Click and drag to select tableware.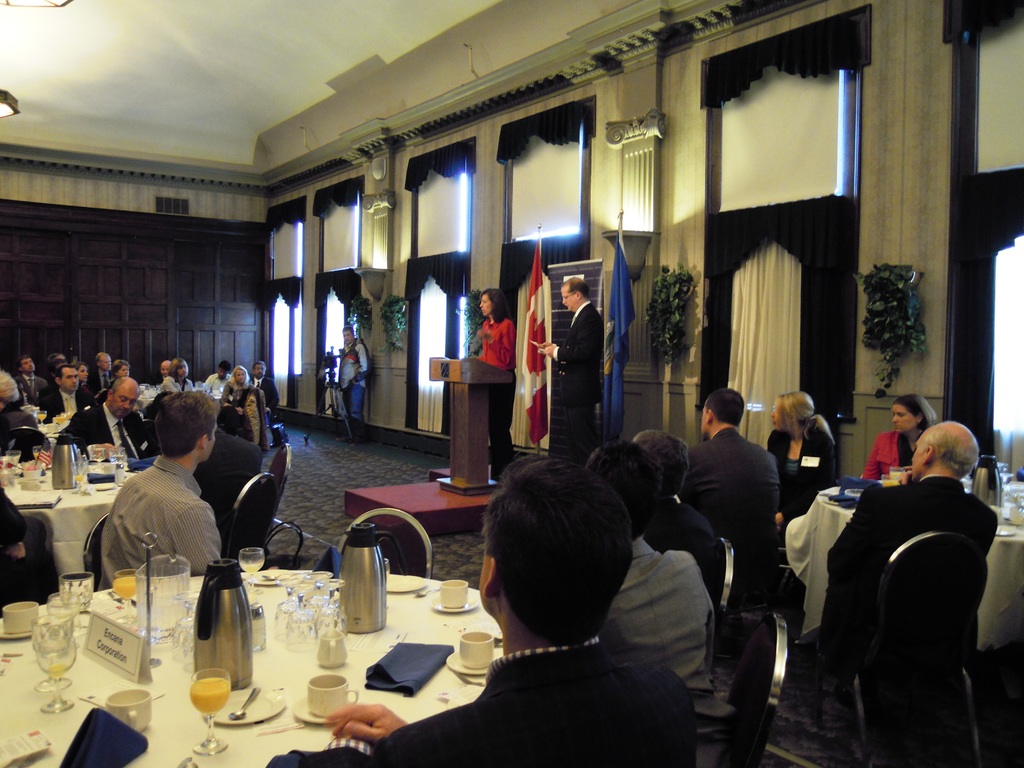
Selection: 29 613 74 691.
